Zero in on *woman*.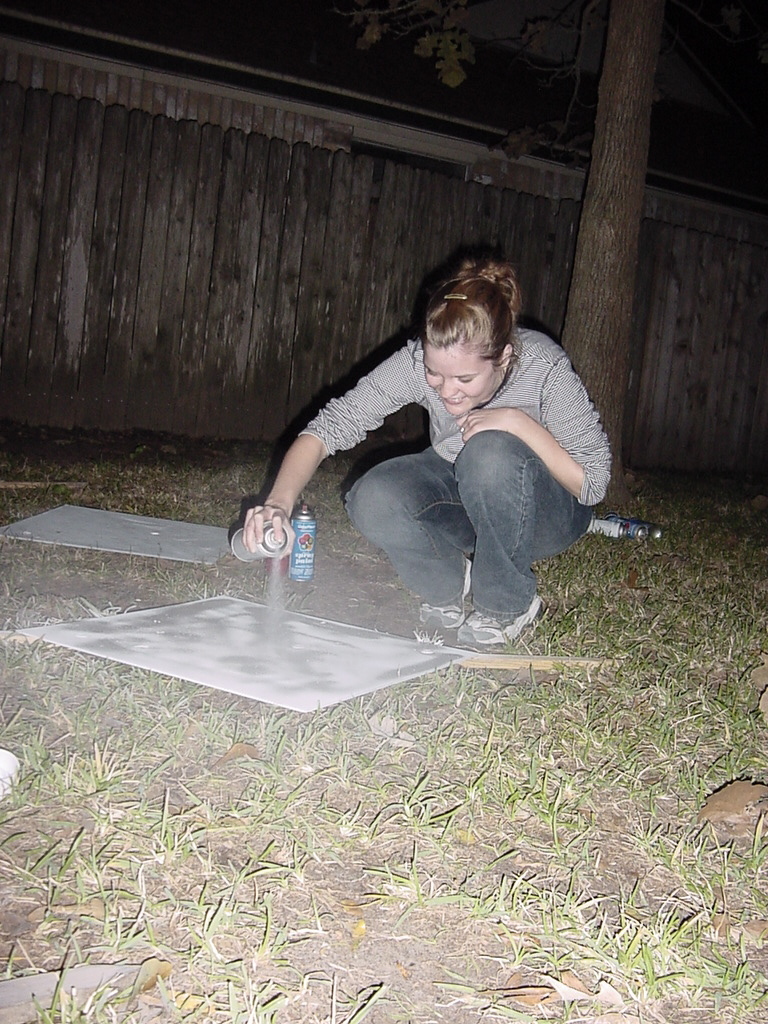
Zeroed in: detection(235, 269, 617, 648).
